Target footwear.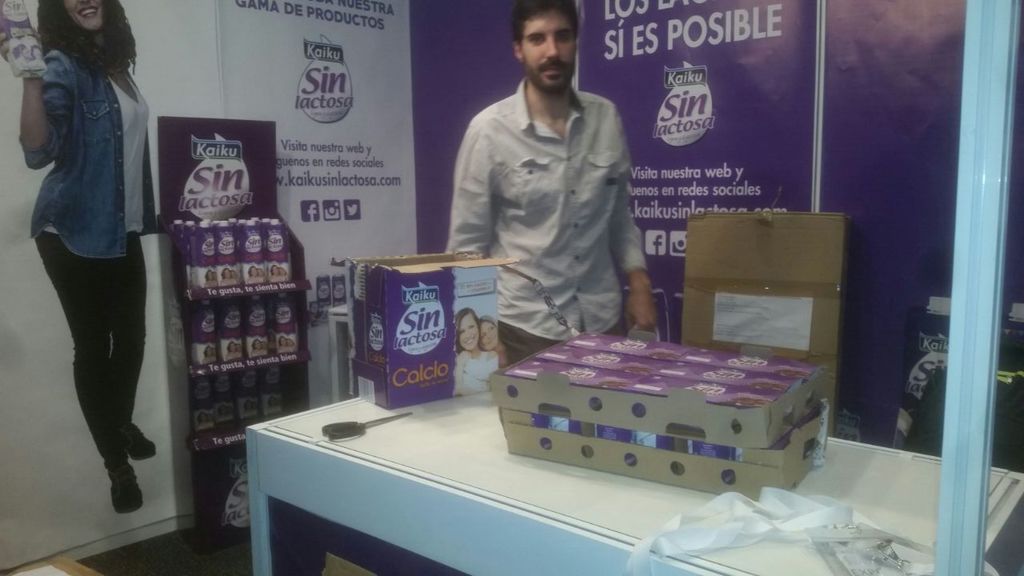
Target region: x1=130 y1=422 x2=159 y2=462.
